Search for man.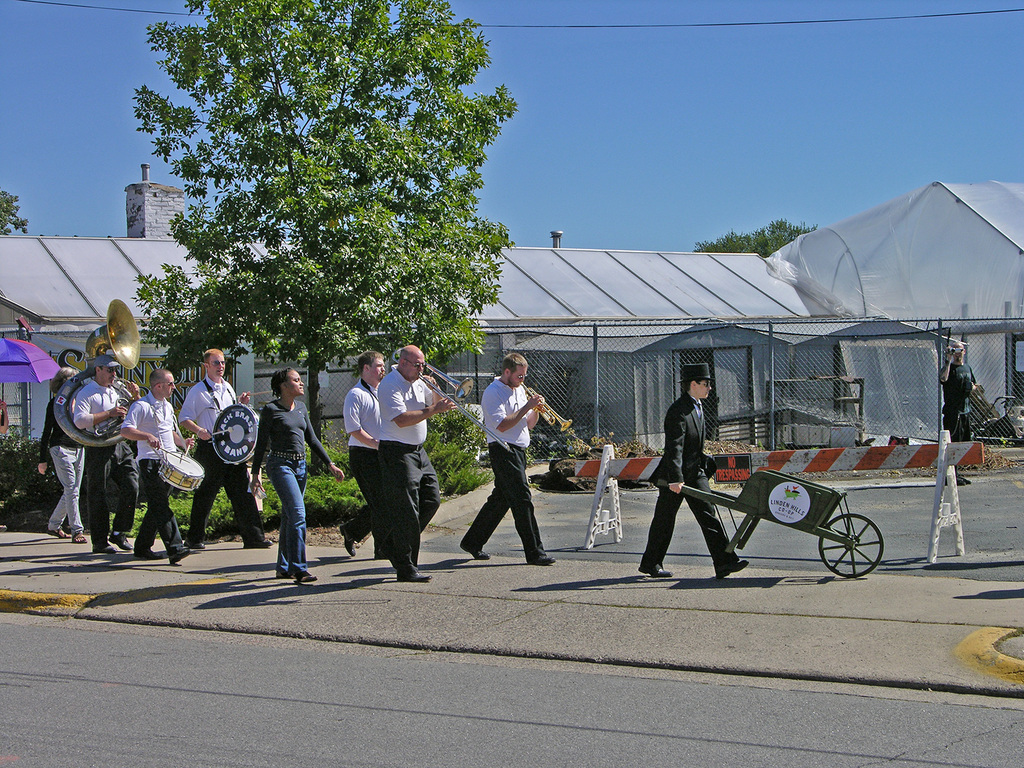
Found at [left=78, top=351, right=138, bottom=547].
